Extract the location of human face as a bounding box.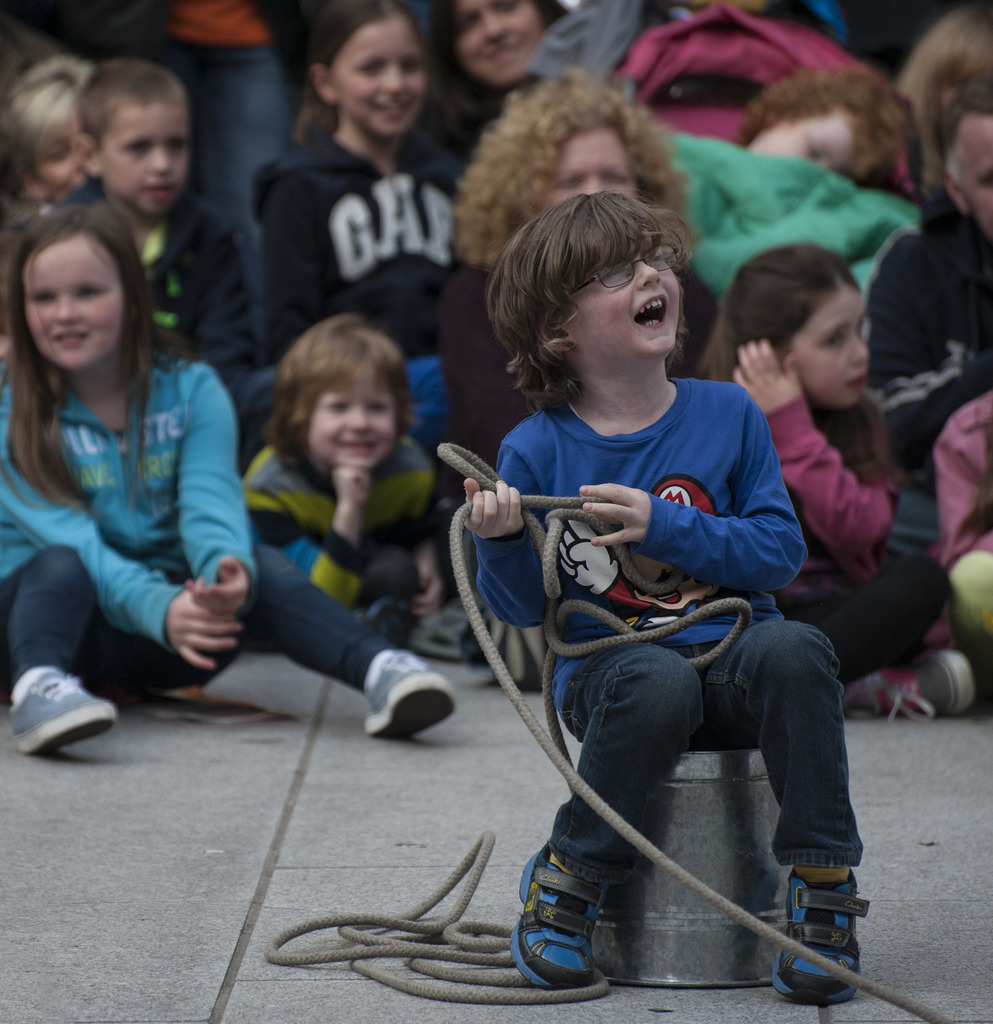
region(782, 285, 872, 393).
